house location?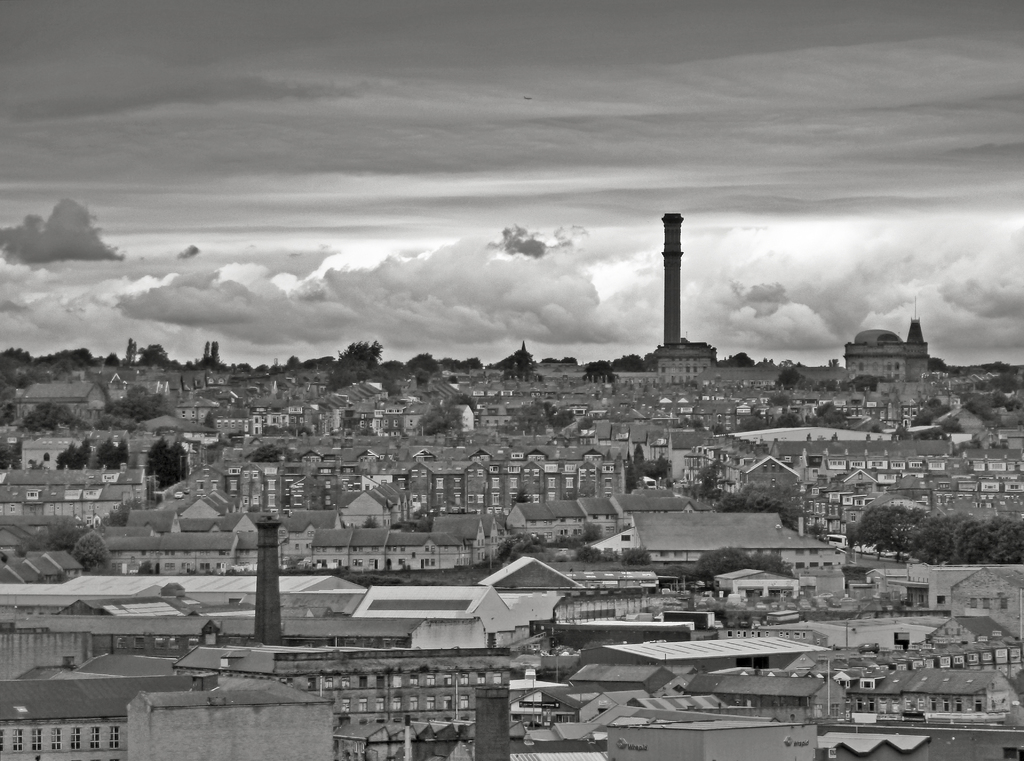
crop(348, 583, 543, 652)
